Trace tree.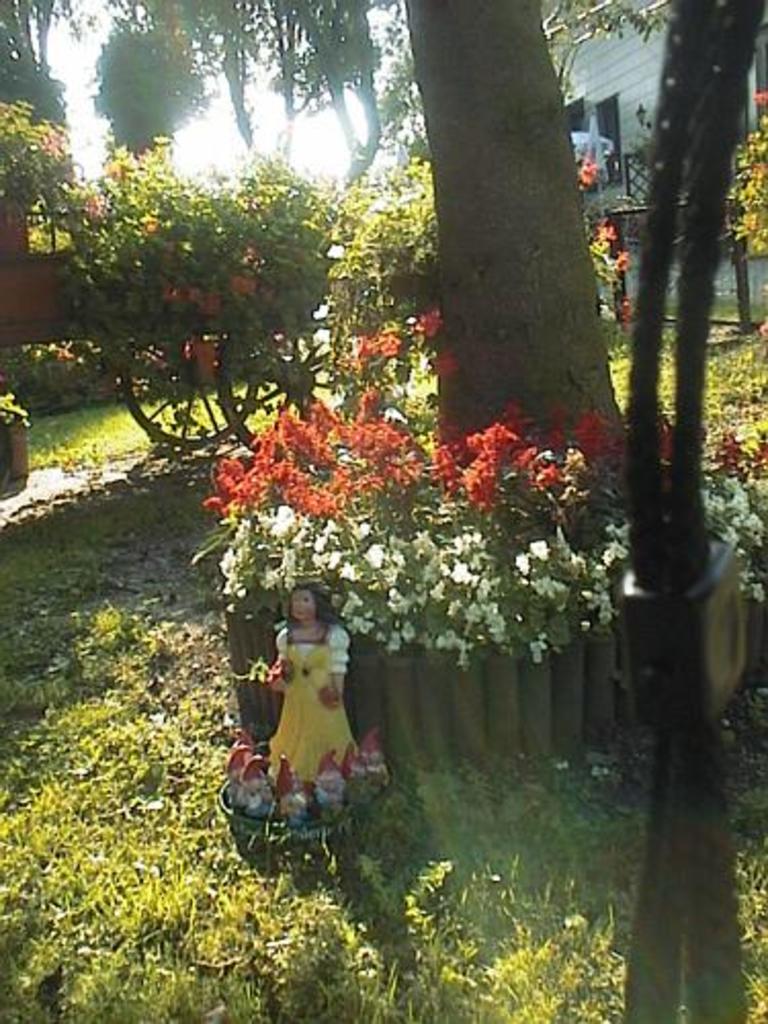
Traced to box=[397, 0, 633, 453].
